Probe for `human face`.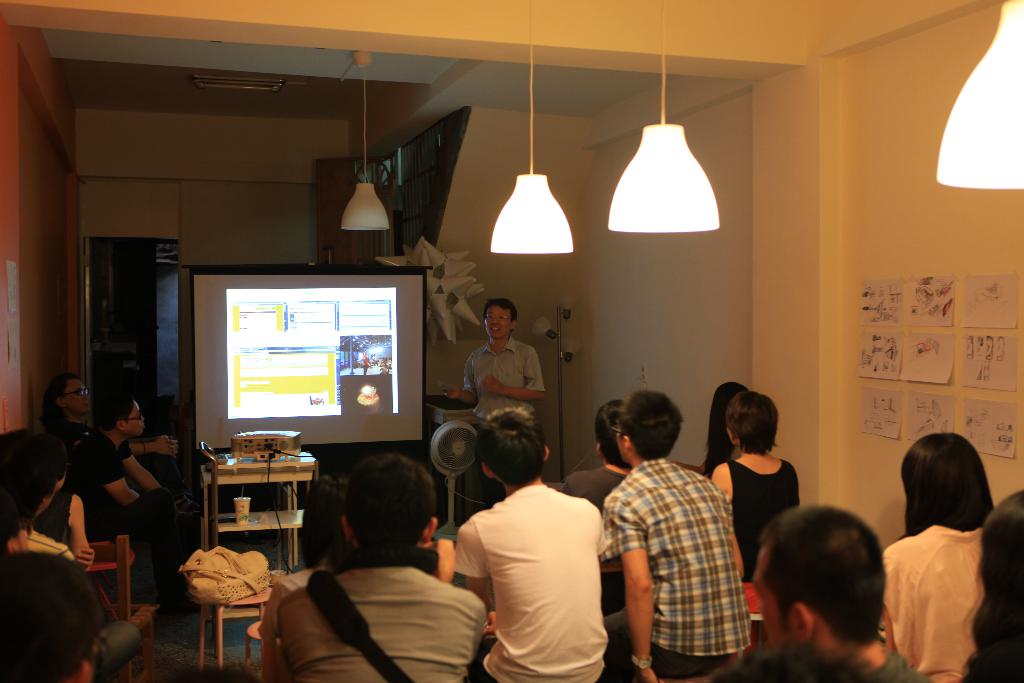
Probe result: x1=126, y1=400, x2=146, y2=436.
